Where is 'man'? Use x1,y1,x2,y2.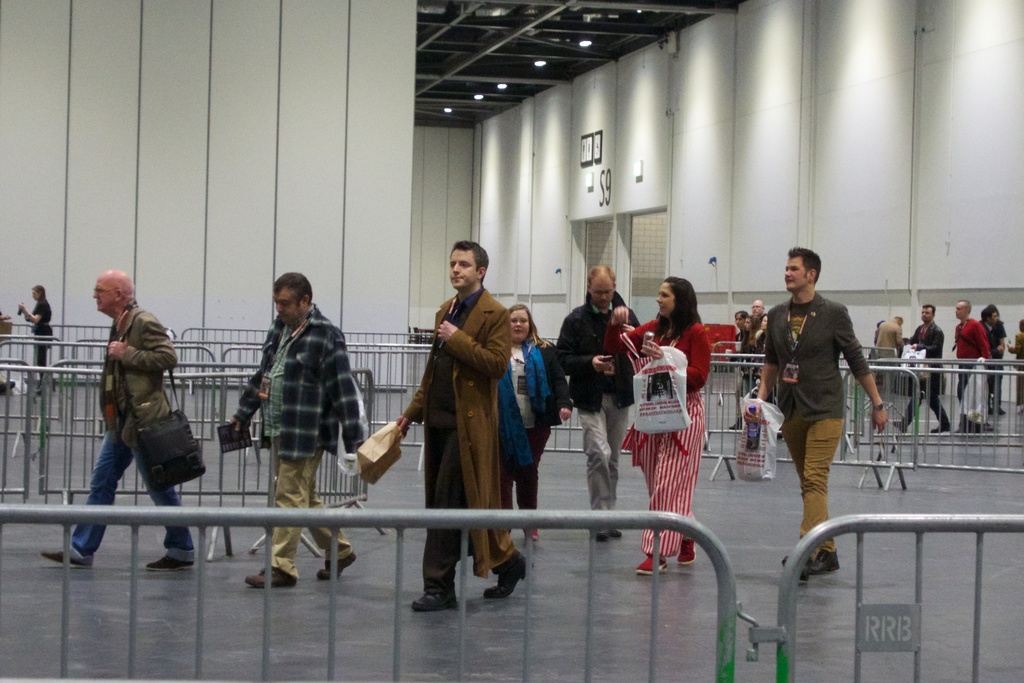
226,268,374,588.
